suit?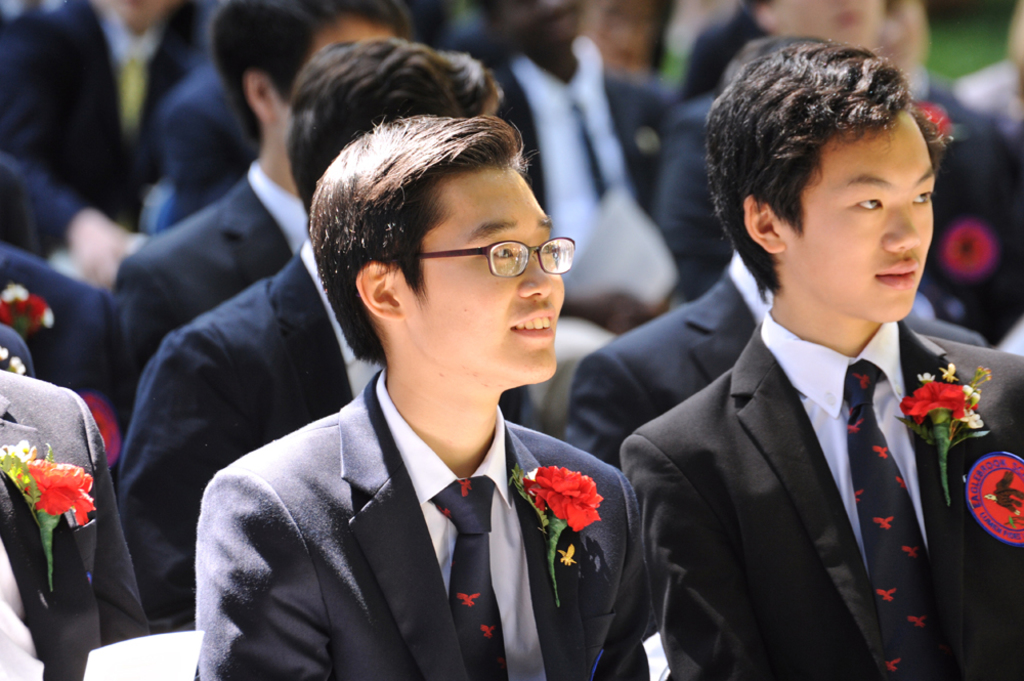
locate(0, 370, 141, 680)
